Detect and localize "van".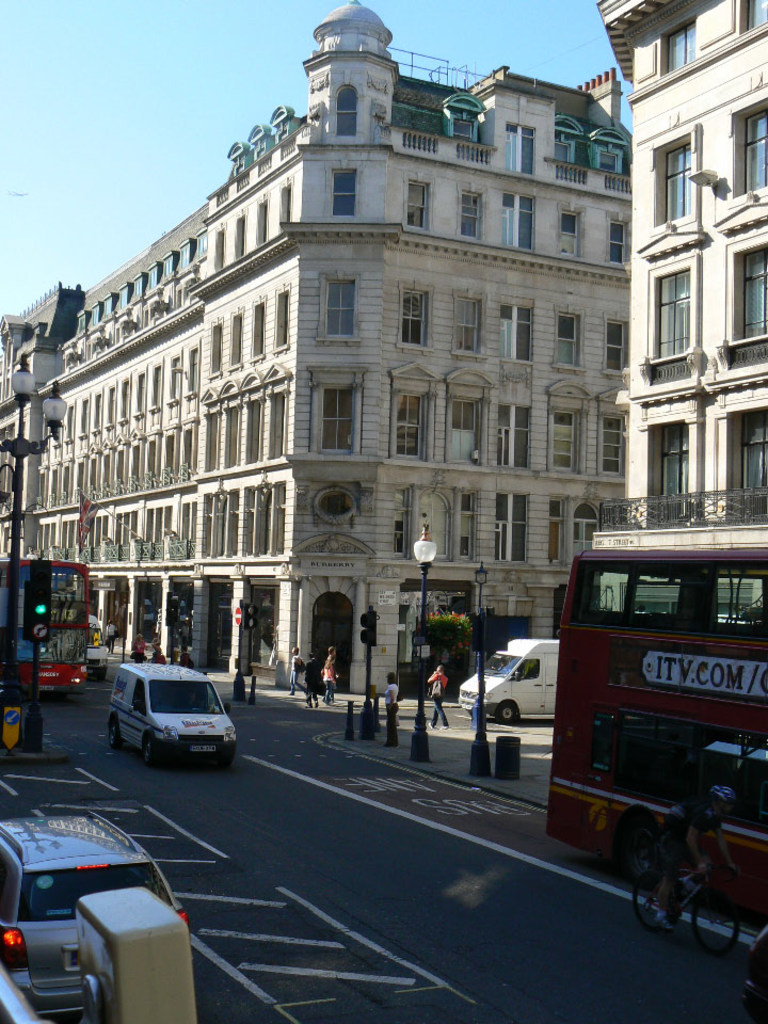
Localized at (left=102, top=655, right=241, bottom=769).
